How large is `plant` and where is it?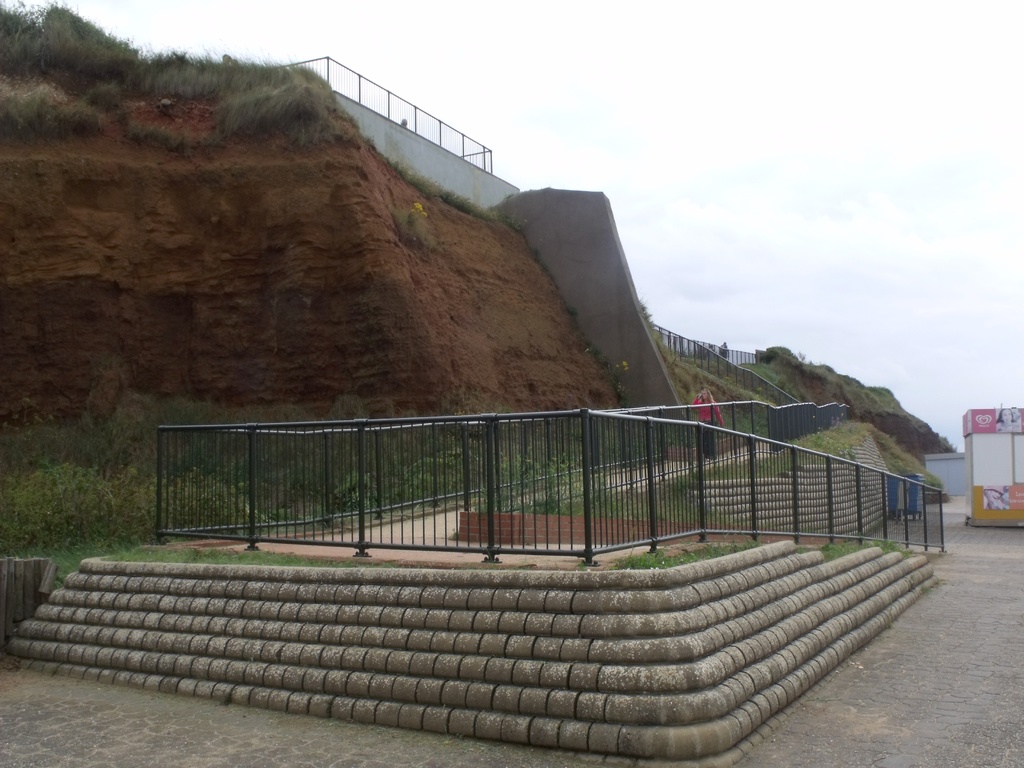
Bounding box: 396:172:495:209.
